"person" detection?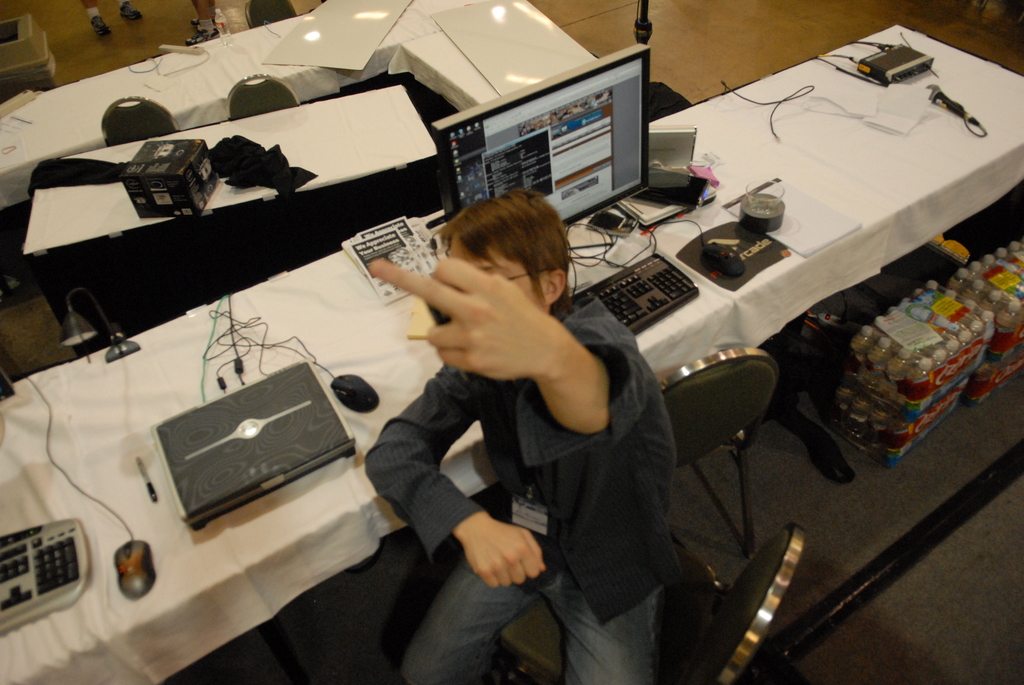
356,167,686,673
